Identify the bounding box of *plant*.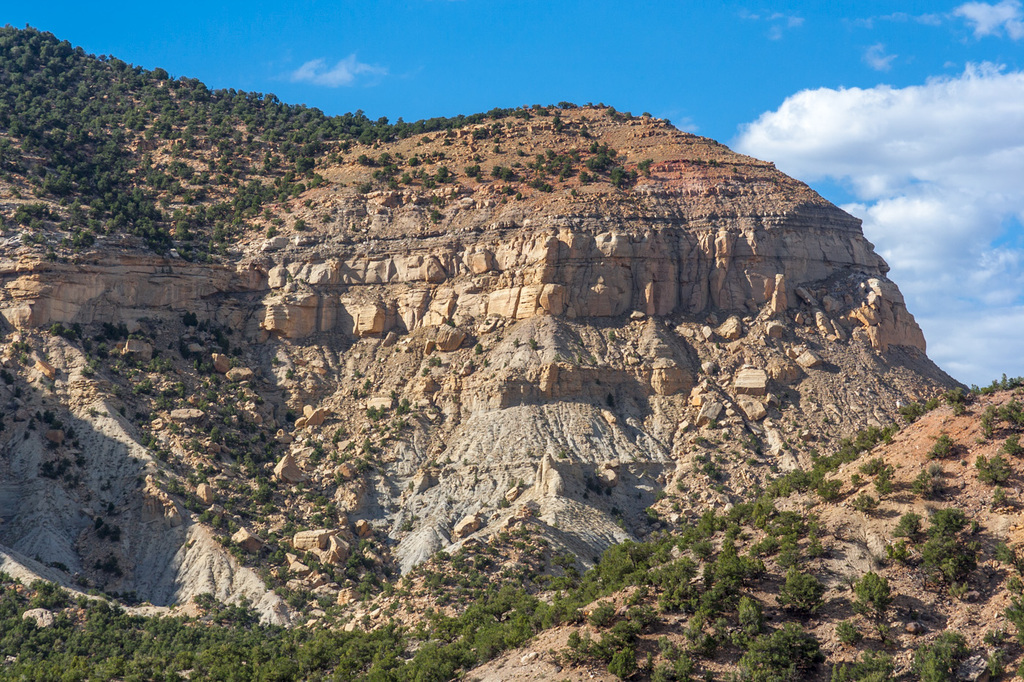
383/115/445/140.
